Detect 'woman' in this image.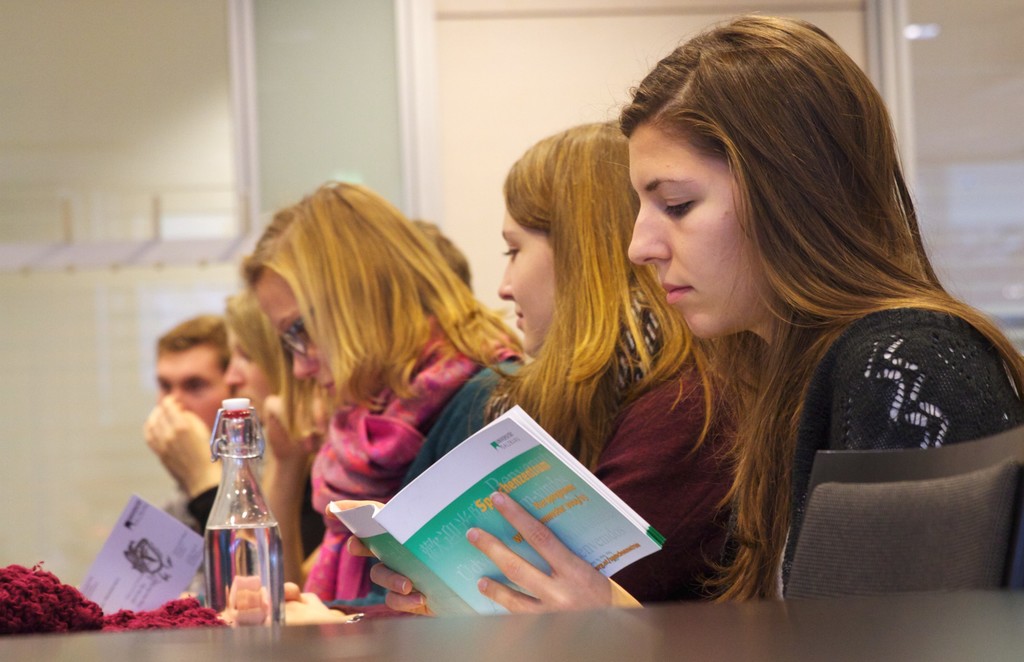
Detection: rect(477, 120, 765, 609).
